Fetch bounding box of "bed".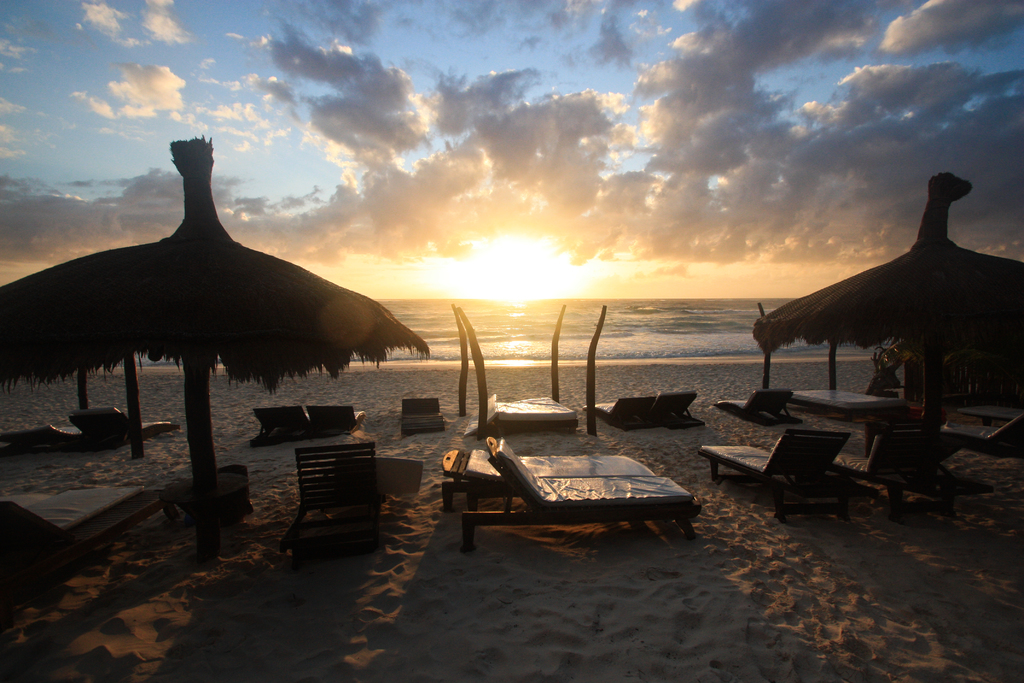
Bbox: box=[0, 420, 84, 445].
